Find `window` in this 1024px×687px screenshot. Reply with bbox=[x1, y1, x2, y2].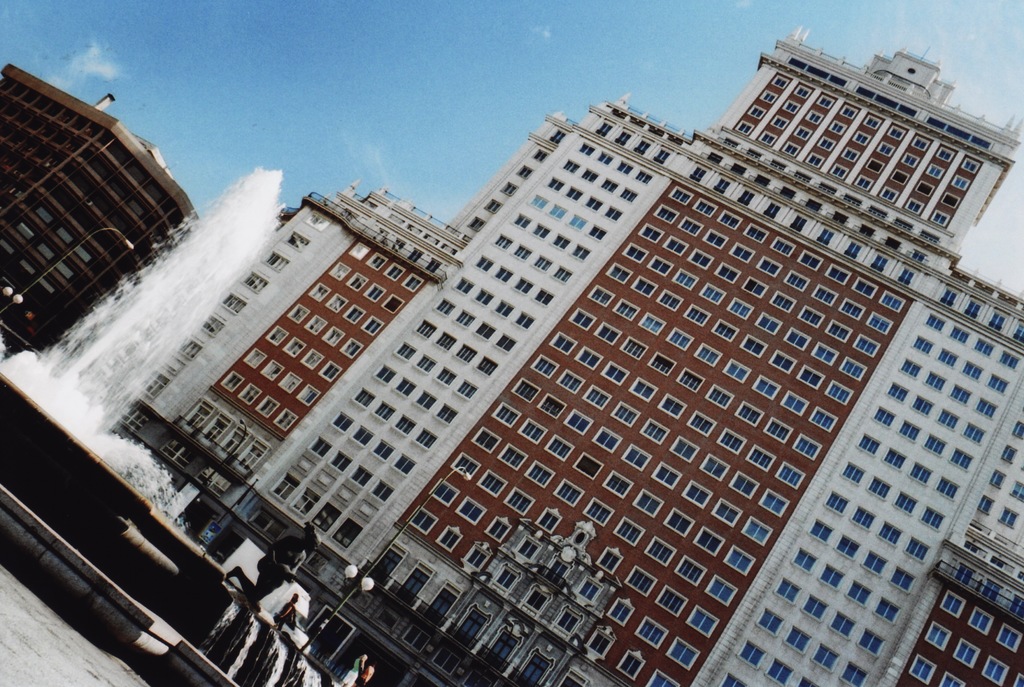
bbox=[750, 105, 762, 115].
